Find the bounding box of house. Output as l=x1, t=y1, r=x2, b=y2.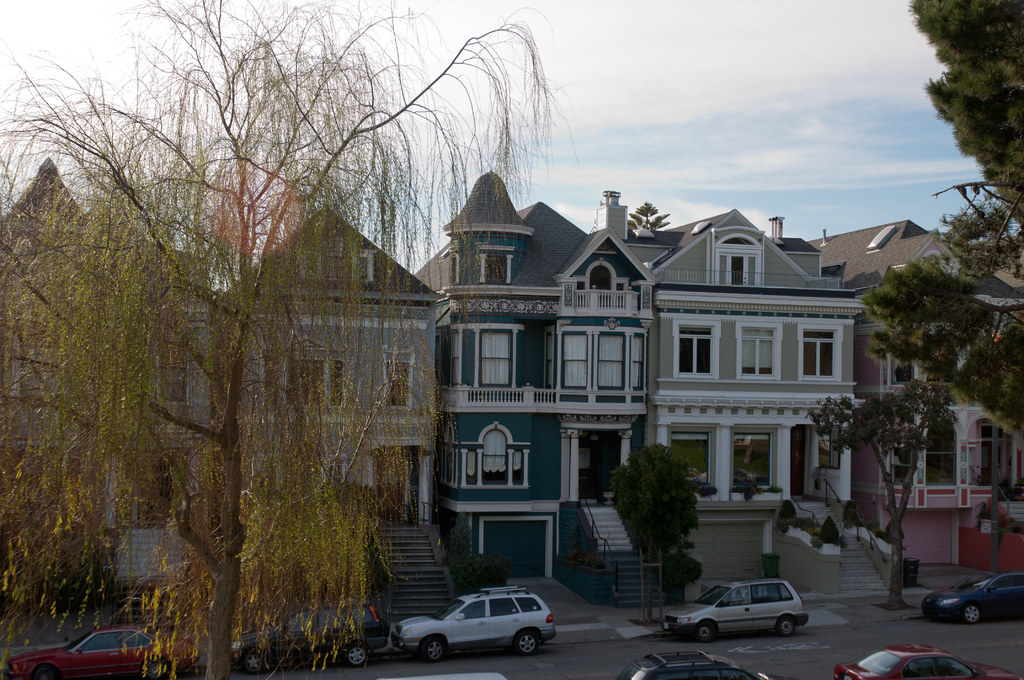
l=804, t=218, r=1023, b=588.
